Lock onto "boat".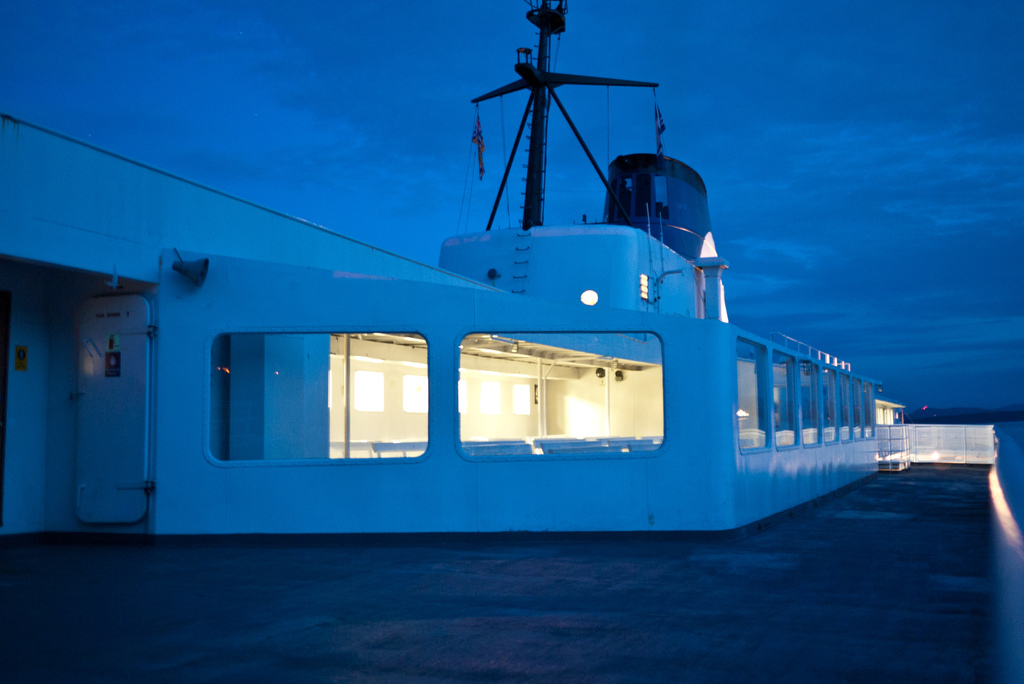
Locked: bbox=[58, 11, 942, 542].
